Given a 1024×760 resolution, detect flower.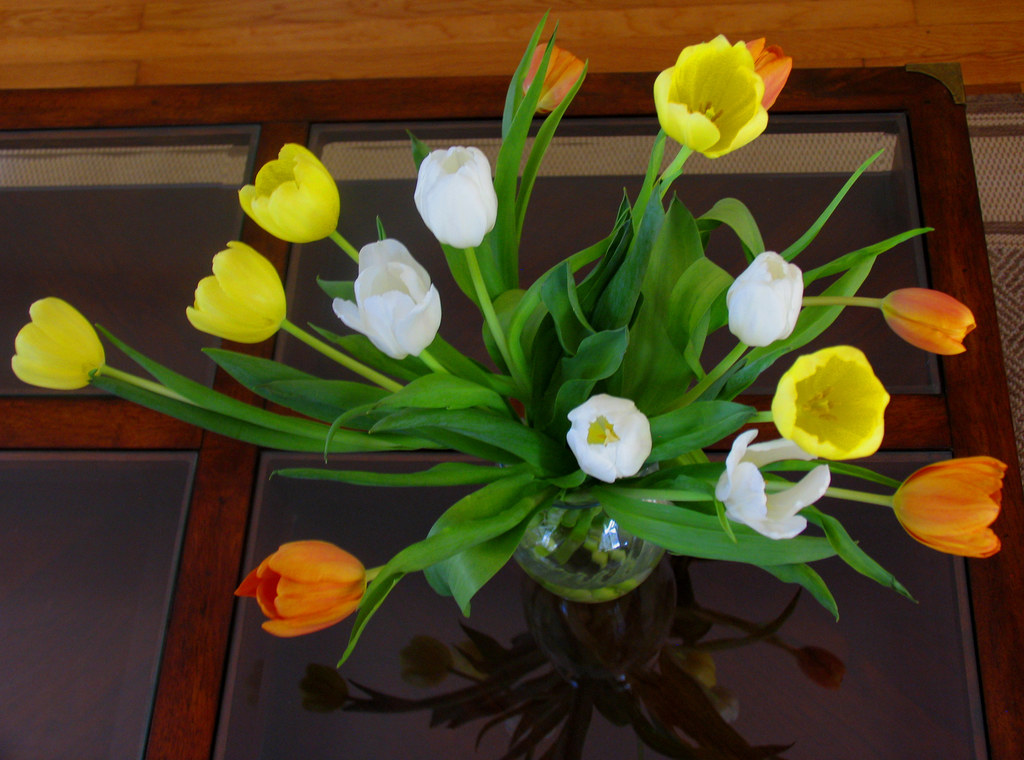
bbox=[520, 44, 585, 111].
